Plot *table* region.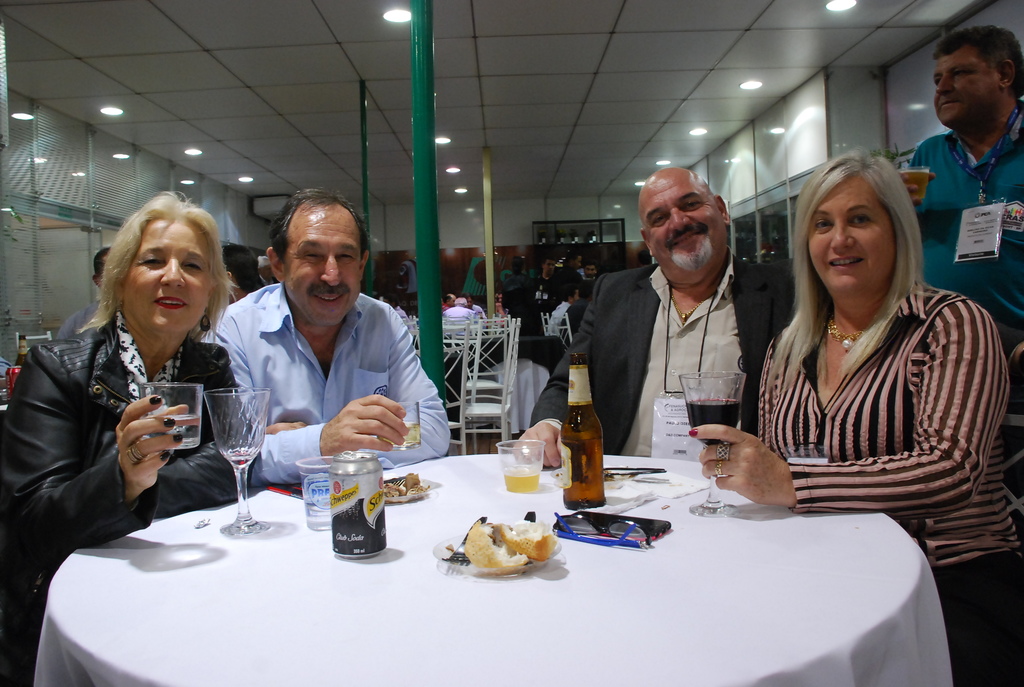
Plotted at <box>407,318,480,378</box>.
